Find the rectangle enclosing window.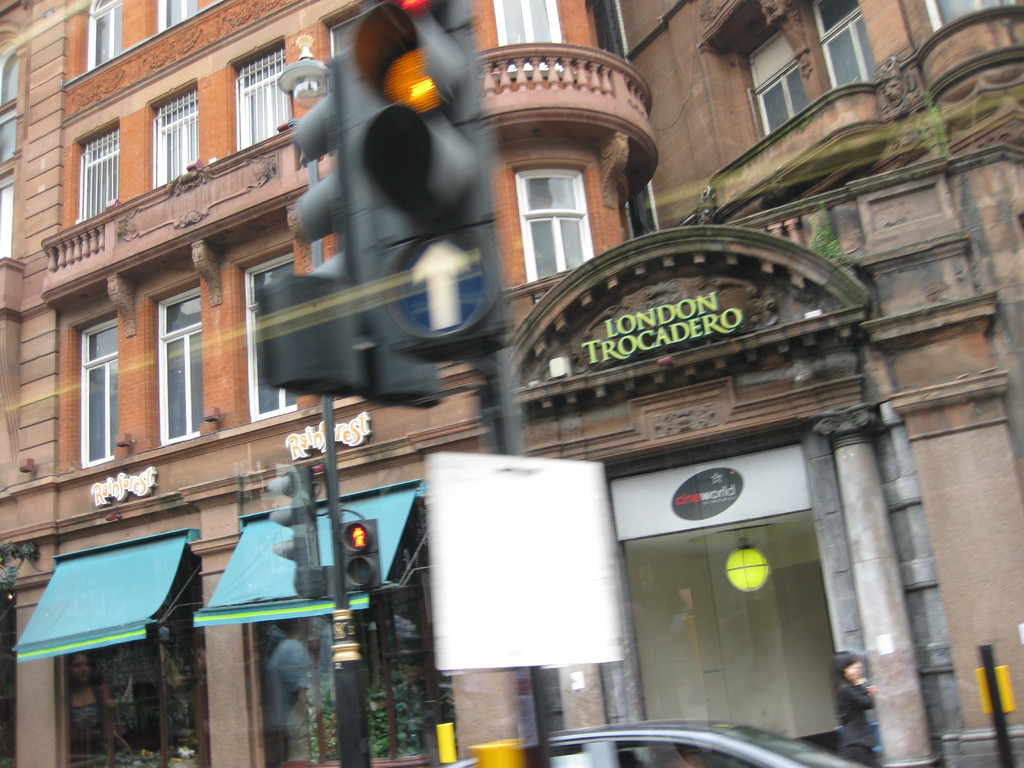
pyautogui.locateOnScreen(65, 550, 210, 767).
